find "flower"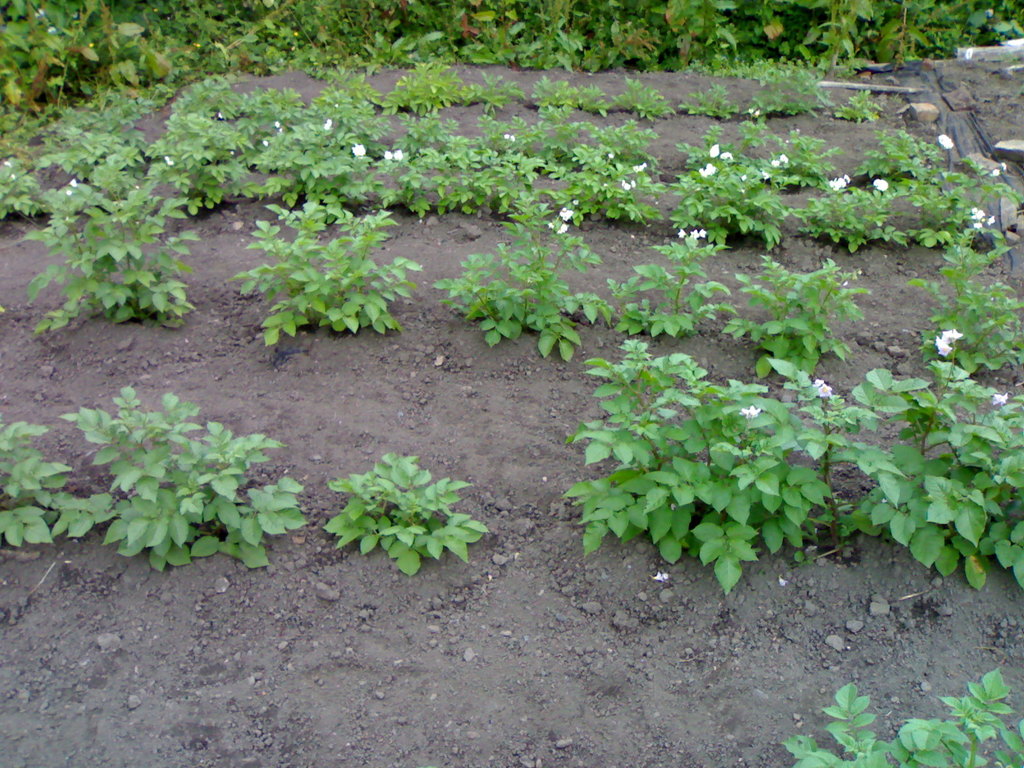
bbox(735, 405, 754, 421)
